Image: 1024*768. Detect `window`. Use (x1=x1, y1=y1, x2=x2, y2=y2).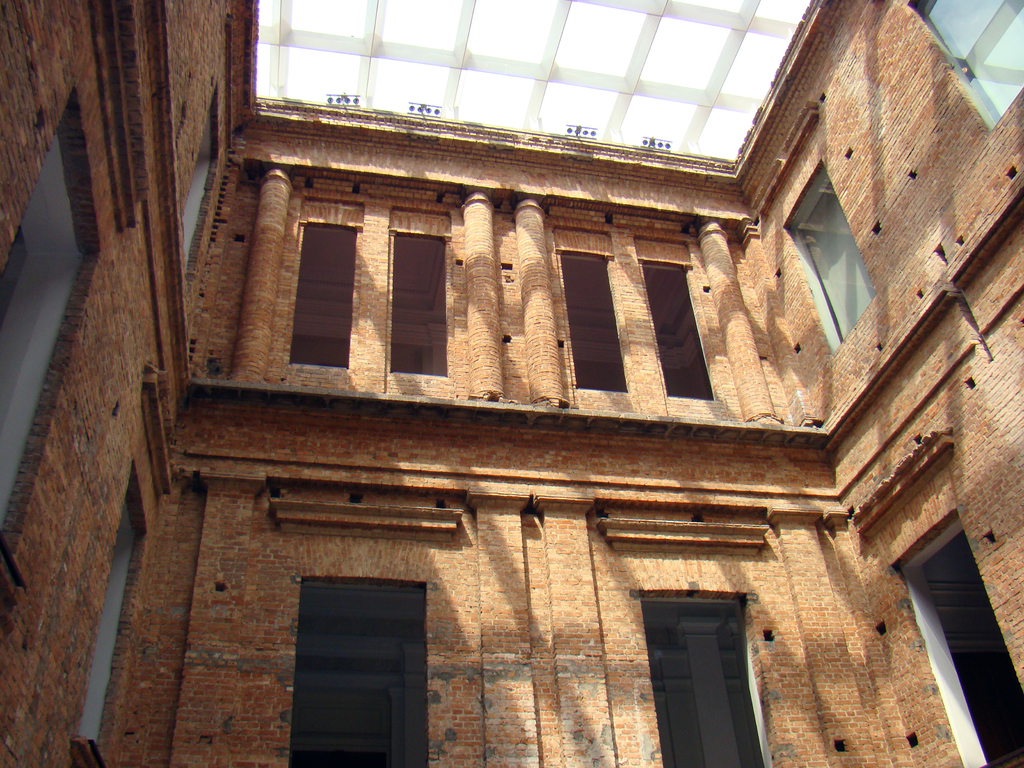
(x1=781, y1=164, x2=881, y2=351).
